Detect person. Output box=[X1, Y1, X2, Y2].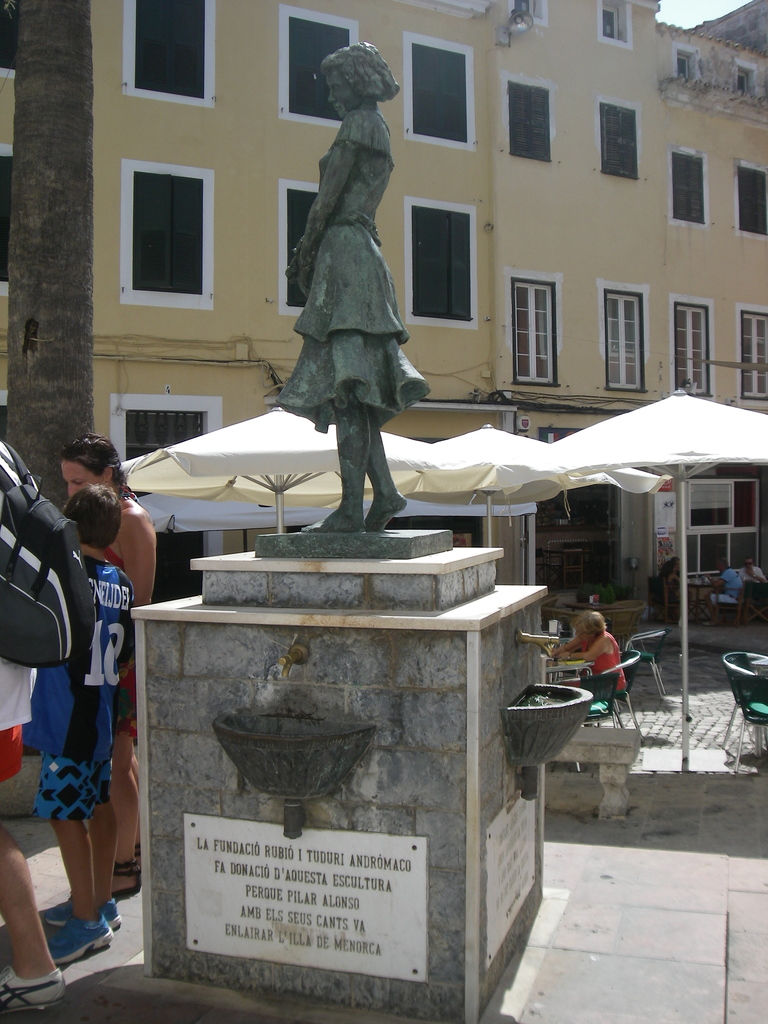
box=[740, 554, 767, 582].
